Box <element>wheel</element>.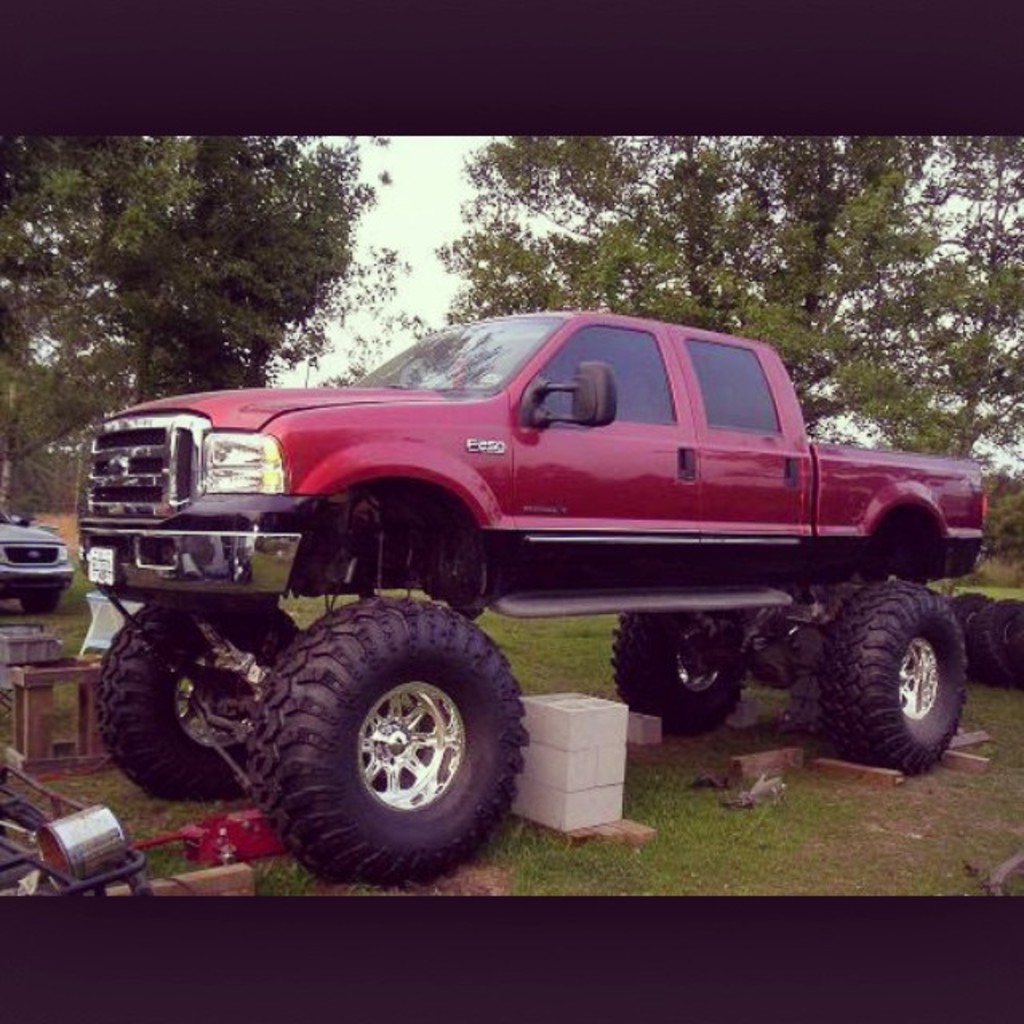
<bbox>942, 590, 981, 667</bbox>.
